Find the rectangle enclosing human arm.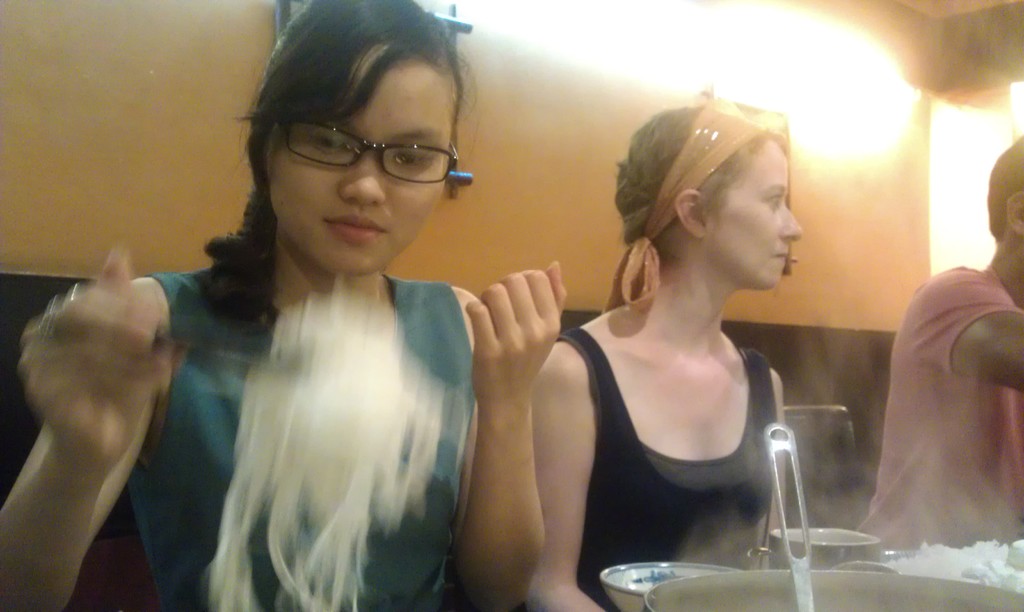
locate(0, 243, 169, 611).
